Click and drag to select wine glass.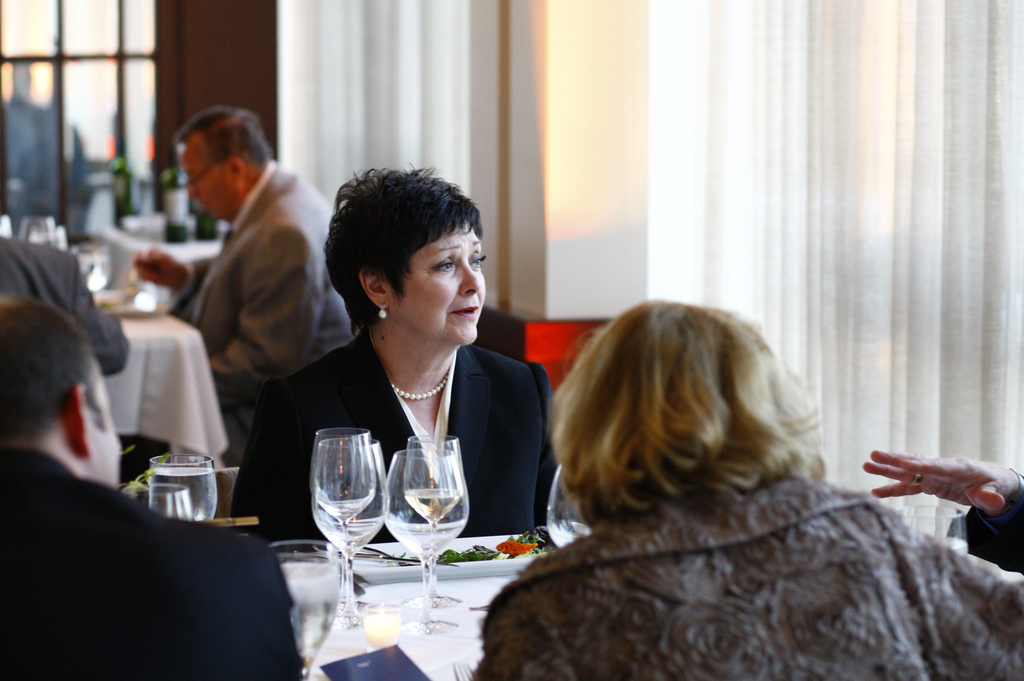
Selection: [x1=386, y1=447, x2=465, y2=645].
